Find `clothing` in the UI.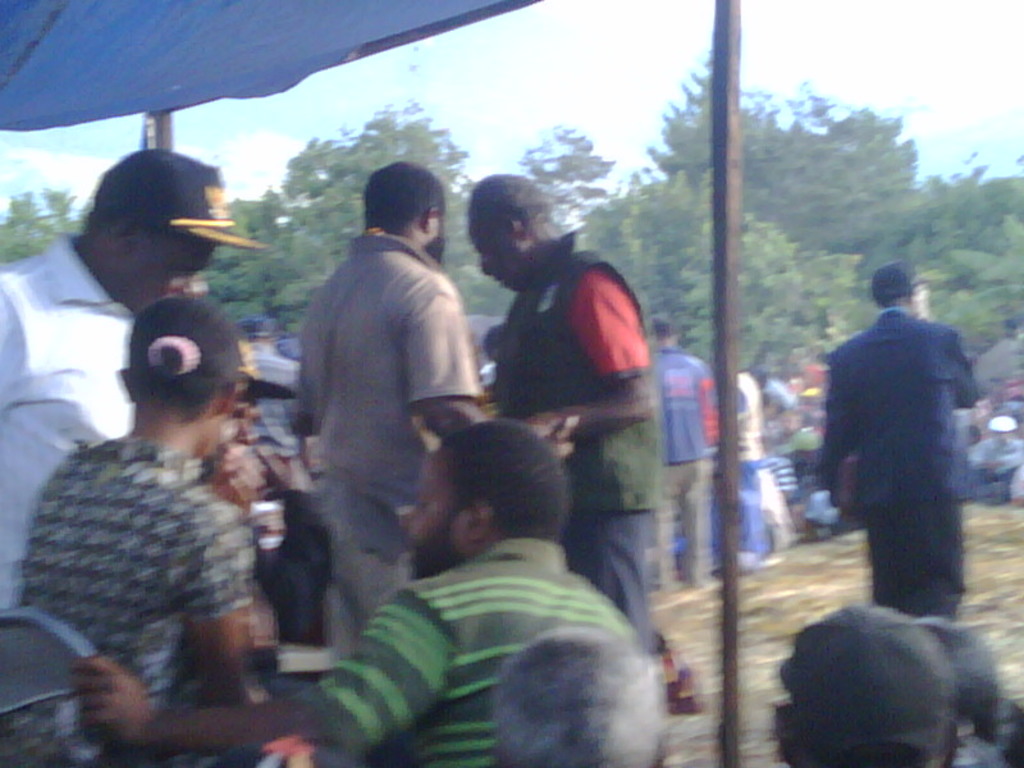
UI element at (293, 223, 475, 658).
